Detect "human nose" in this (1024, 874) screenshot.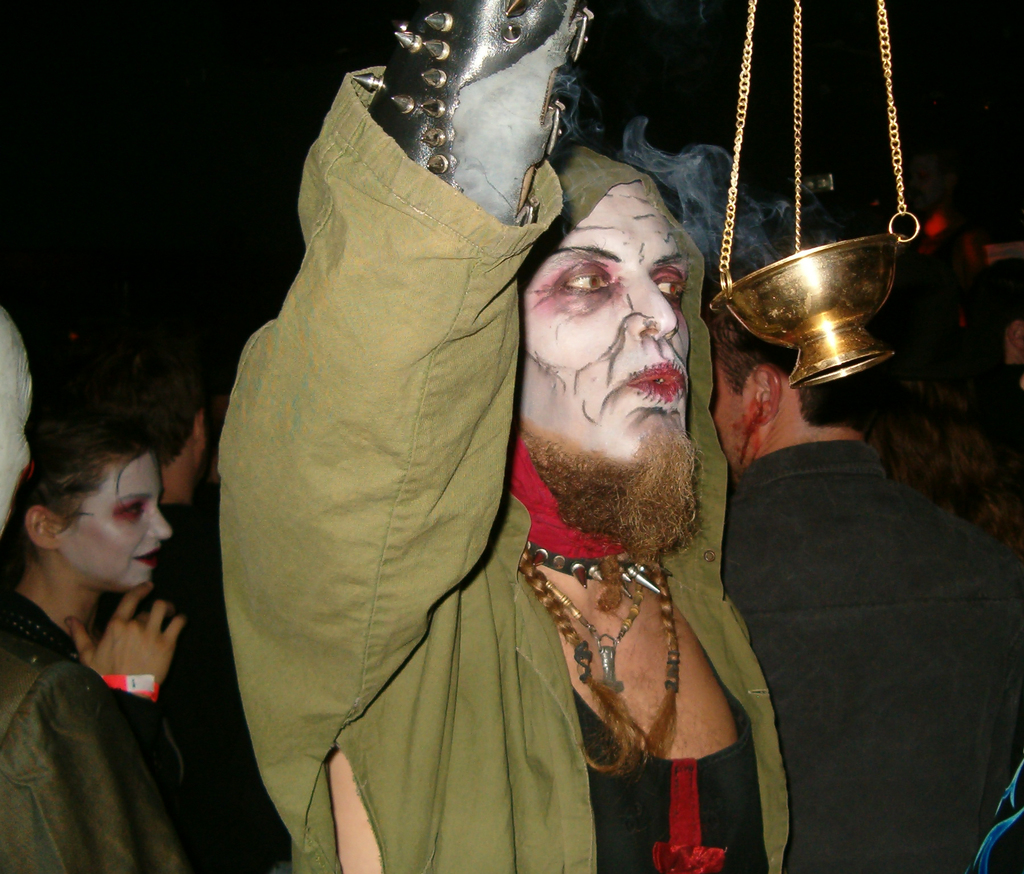
Detection: [left=630, top=270, right=678, bottom=343].
